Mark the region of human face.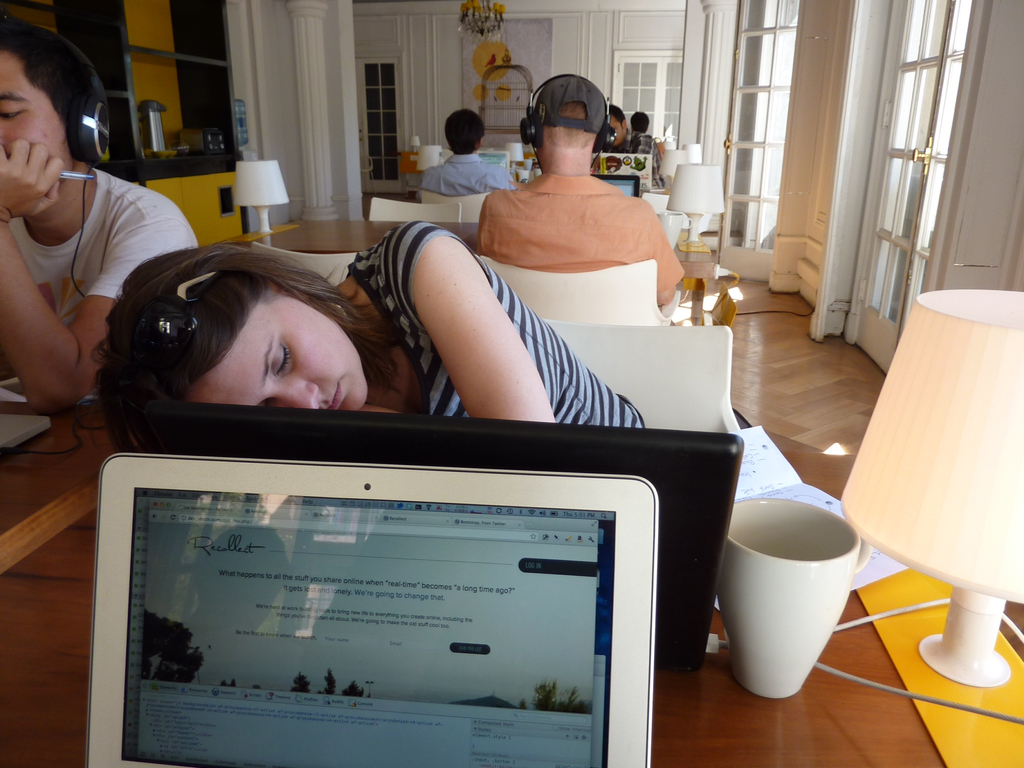
Region: (0,47,77,172).
